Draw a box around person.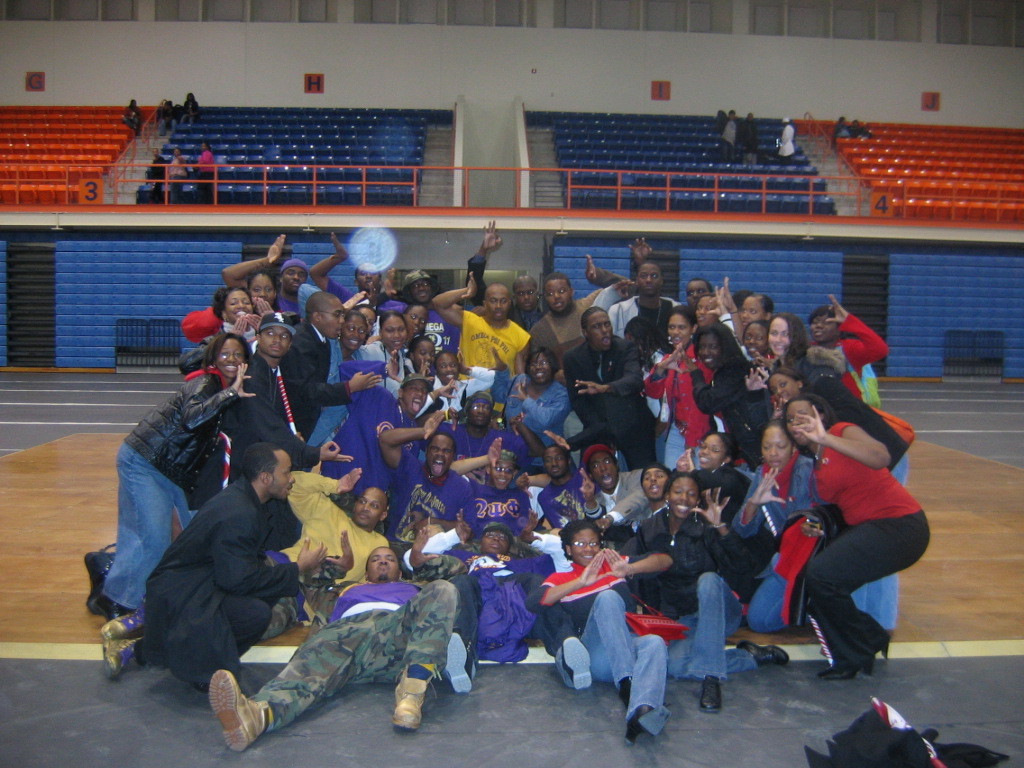
(277, 295, 386, 445).
